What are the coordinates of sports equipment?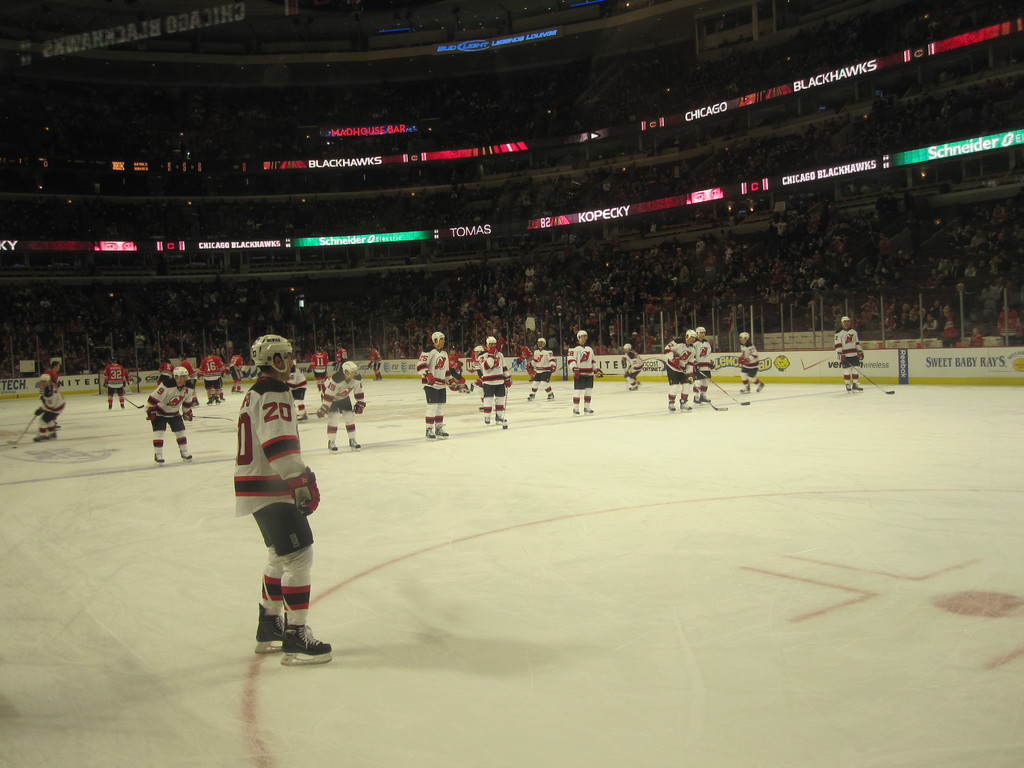
570,407,580,419.
